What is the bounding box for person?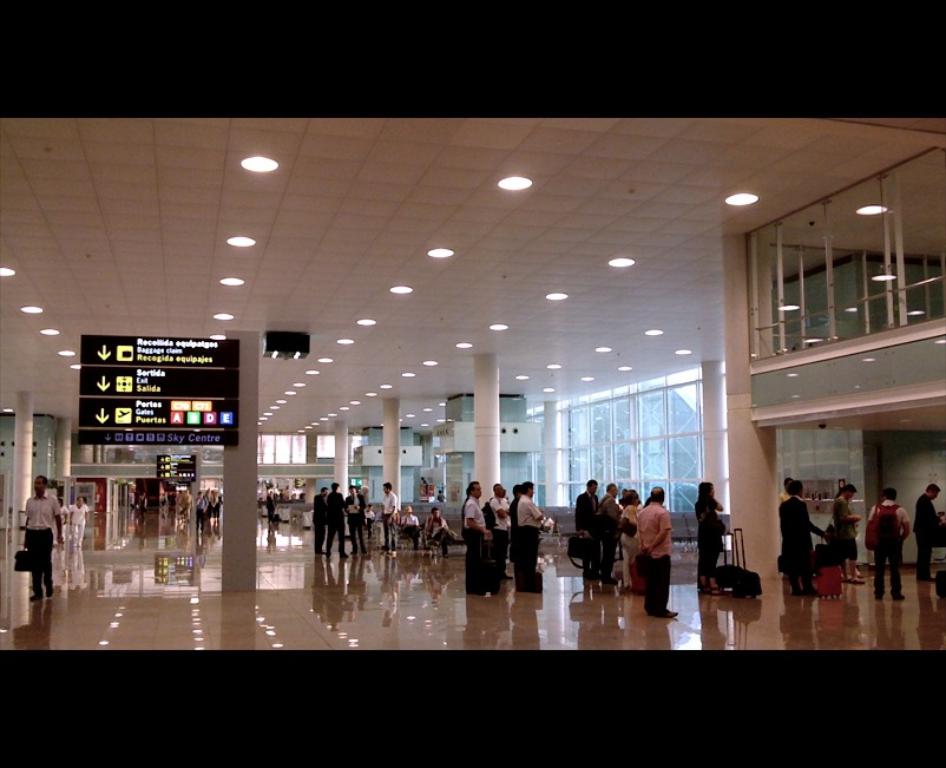
[694, 481, 723, 593].
